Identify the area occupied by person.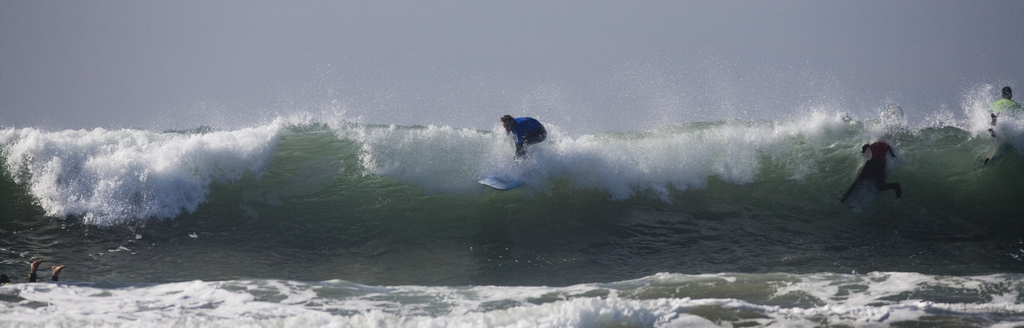
Area: 495:110:553:172.
